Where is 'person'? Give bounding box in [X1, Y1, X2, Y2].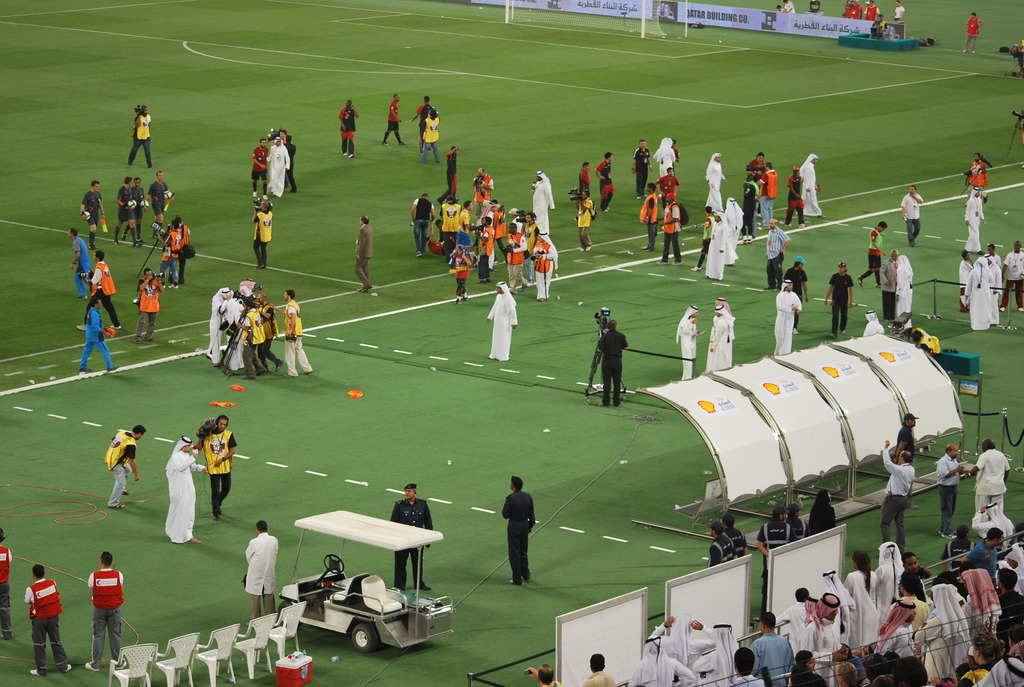
[486, 275, 521, 363].
